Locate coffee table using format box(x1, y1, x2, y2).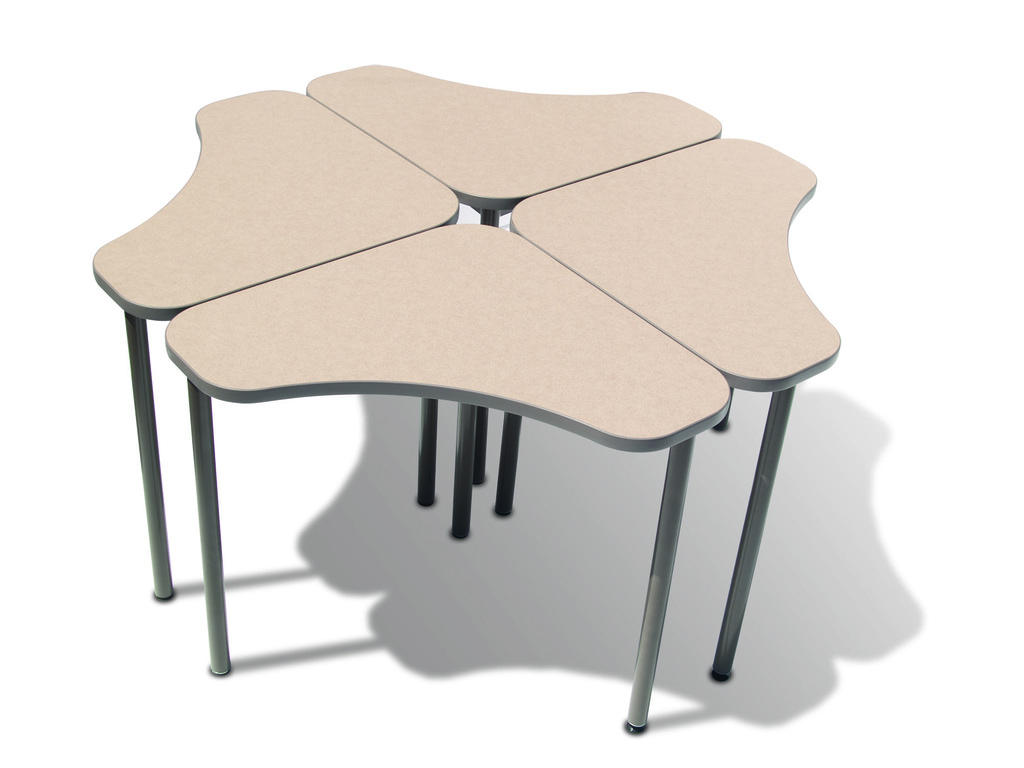
box(303, 79, 722, 552).
